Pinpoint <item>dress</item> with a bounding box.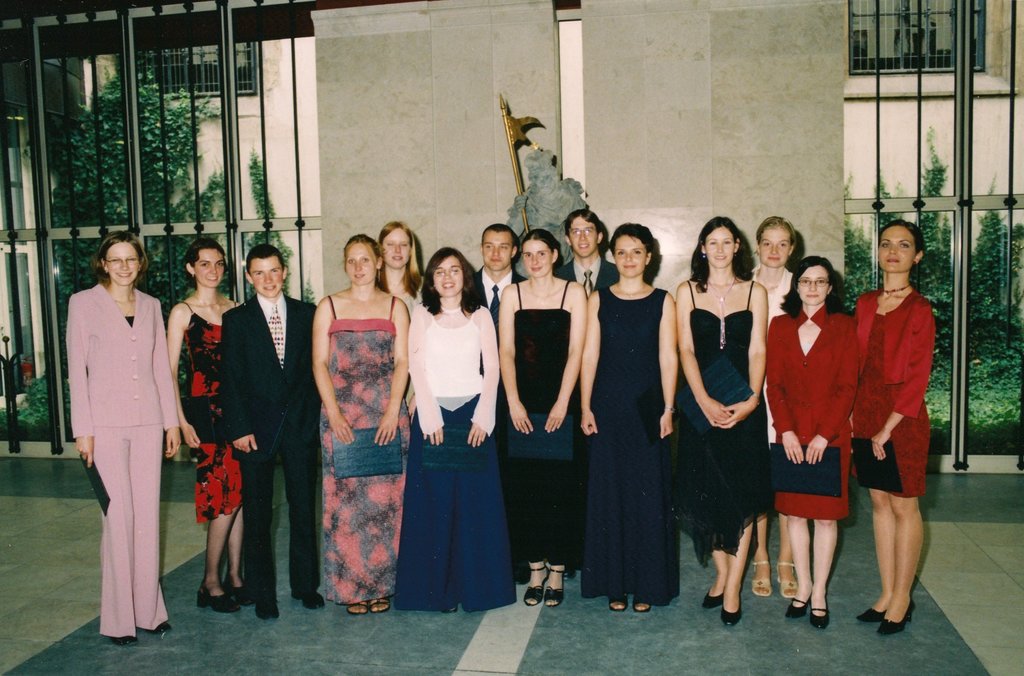
[left=495, top=279, right=579, bottom=584].
